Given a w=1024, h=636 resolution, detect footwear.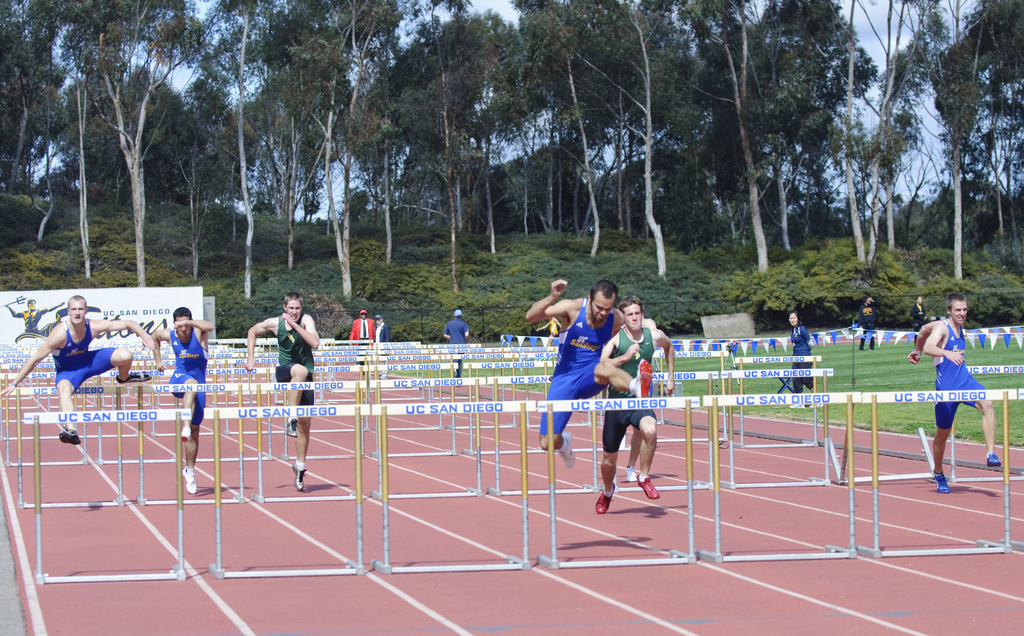
BBox(58, 427, 79, 443).
